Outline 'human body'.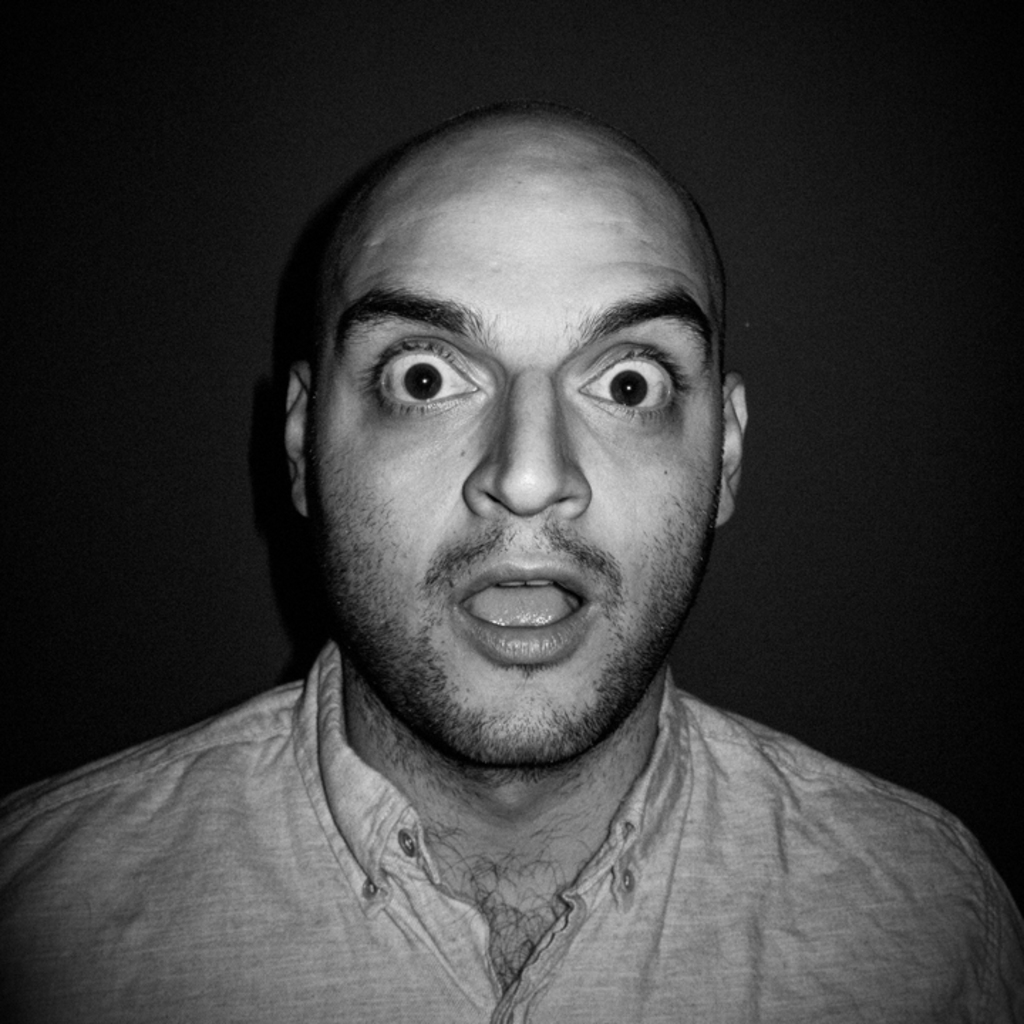
Outline: {"left": 0, "top": 100, "right": 1023, "bottom": 1023}.
